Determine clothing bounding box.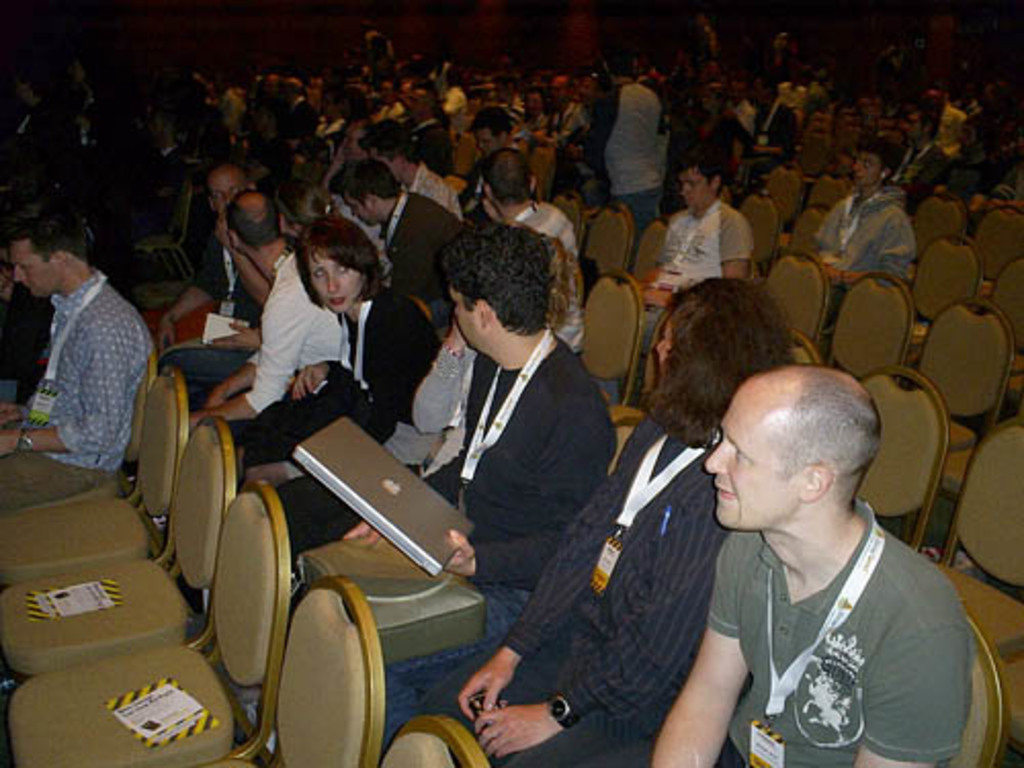
Determined: x1=379 y1=334 x2=612 y2=737.
